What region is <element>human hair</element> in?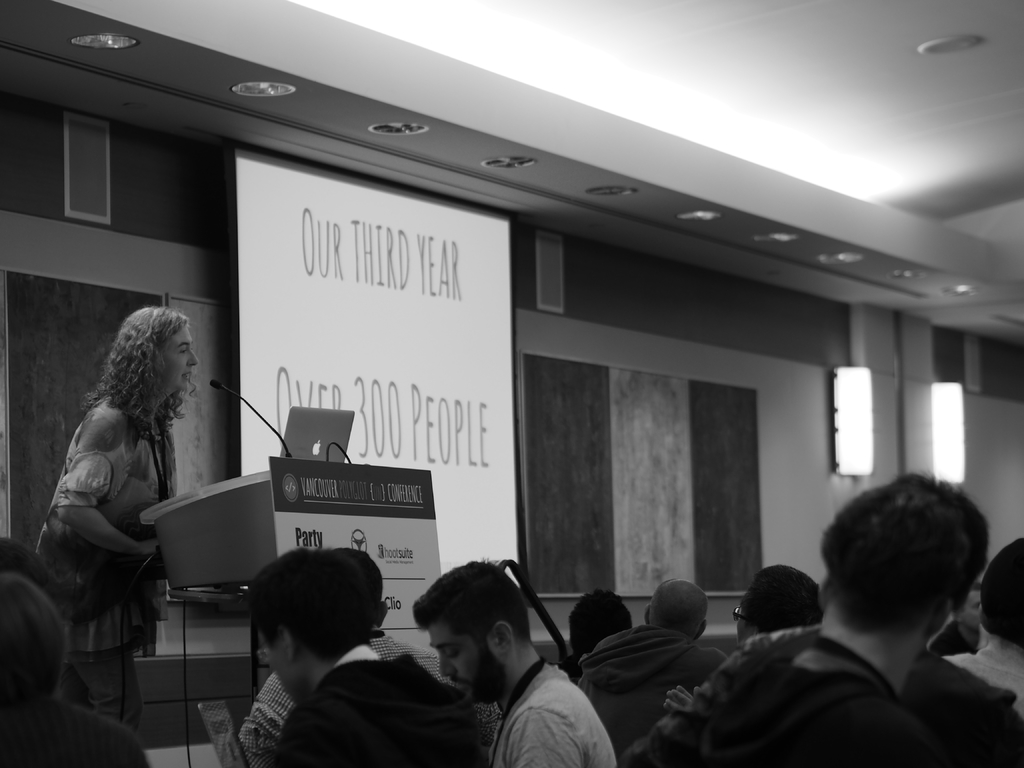
(980,534,1023,650).
